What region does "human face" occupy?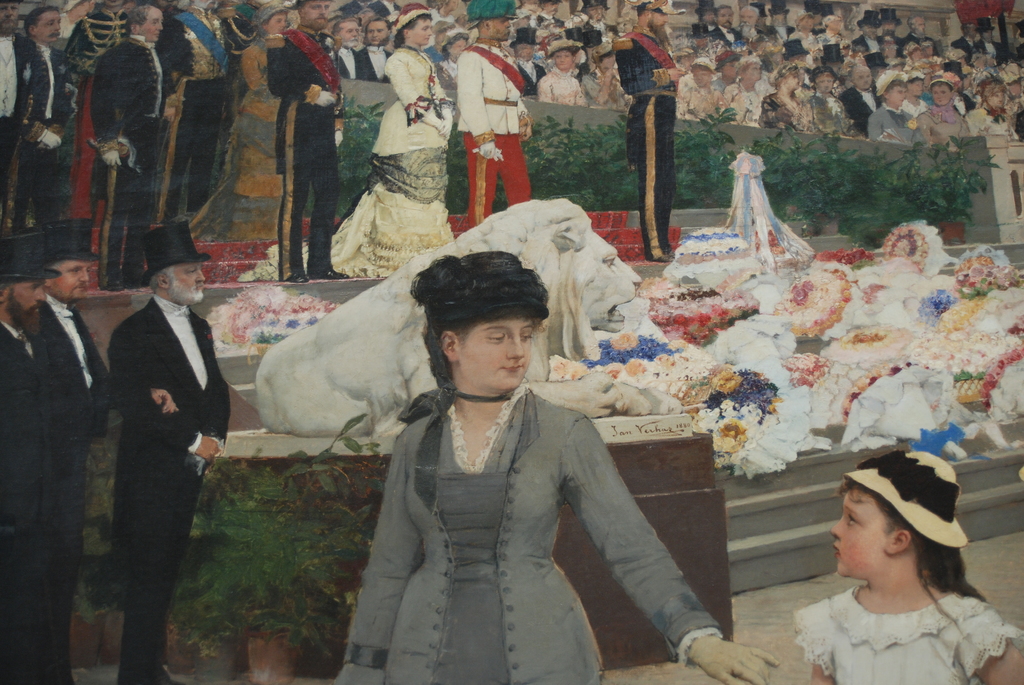
<bbox>339, 17, 362, 45</bbox>.
